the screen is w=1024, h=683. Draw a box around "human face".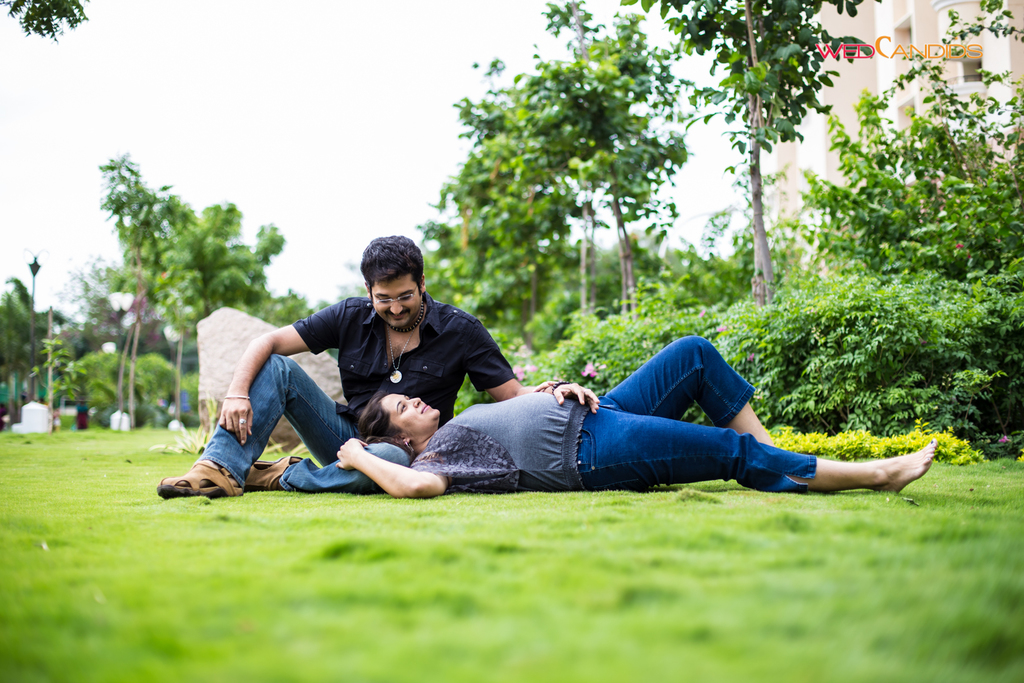
box=[374, 274, 420, 331].
